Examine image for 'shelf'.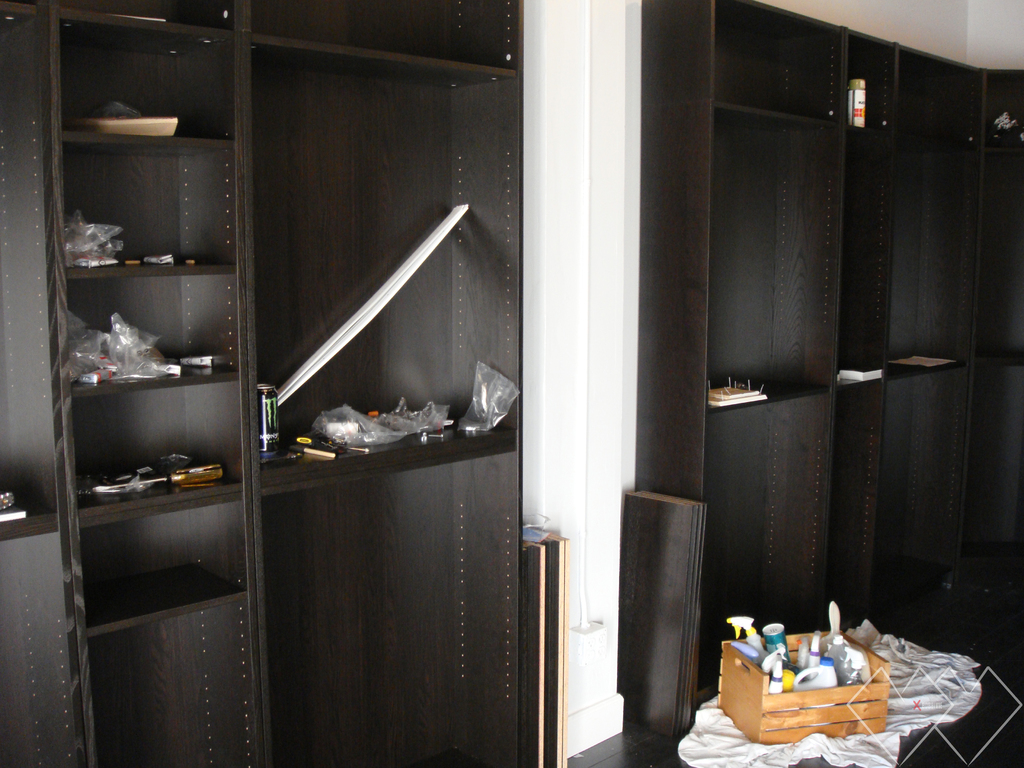
Examination result: 44/0/240/36.
